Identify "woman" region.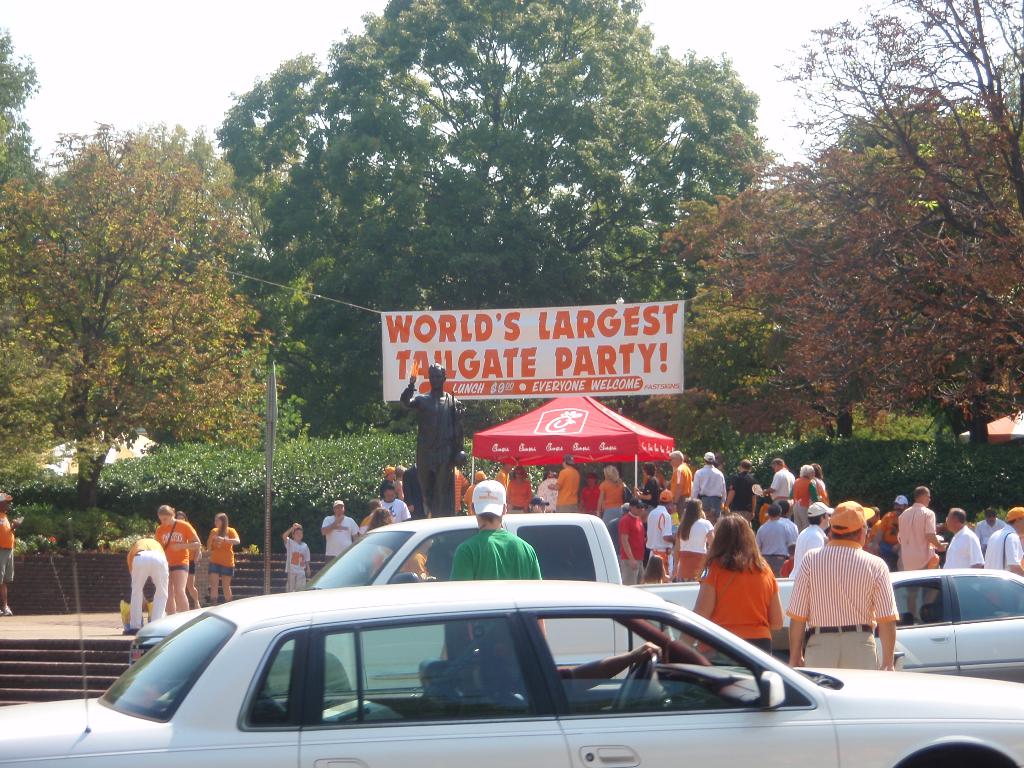
Region: {"x1": 360, "y1": 508, "x2": 399, "y2": 541}.
